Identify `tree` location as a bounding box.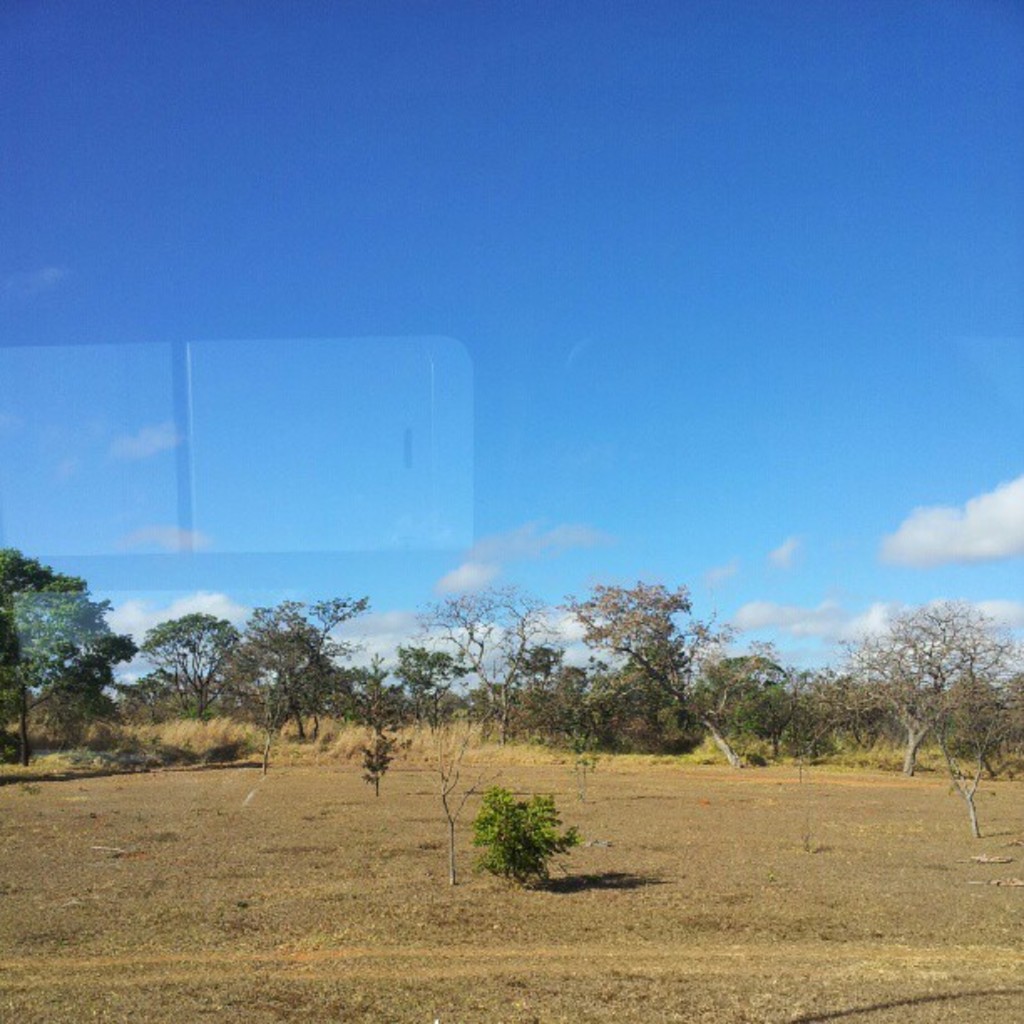
region(843, 599, 1014, 857).
